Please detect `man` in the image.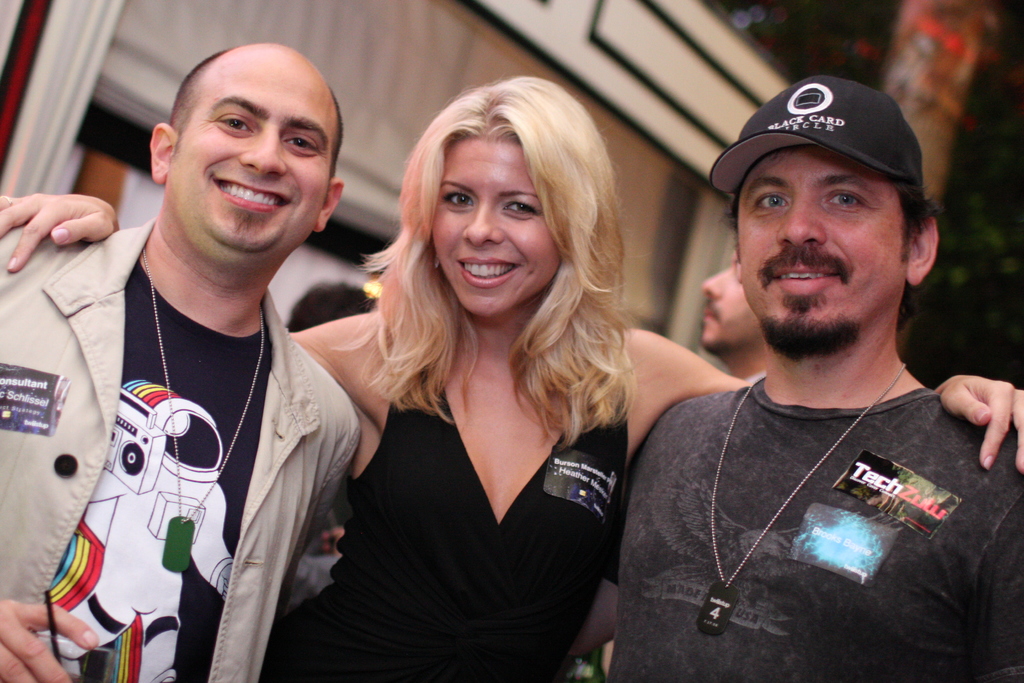
bbox=[0, 35, 367, 682].
